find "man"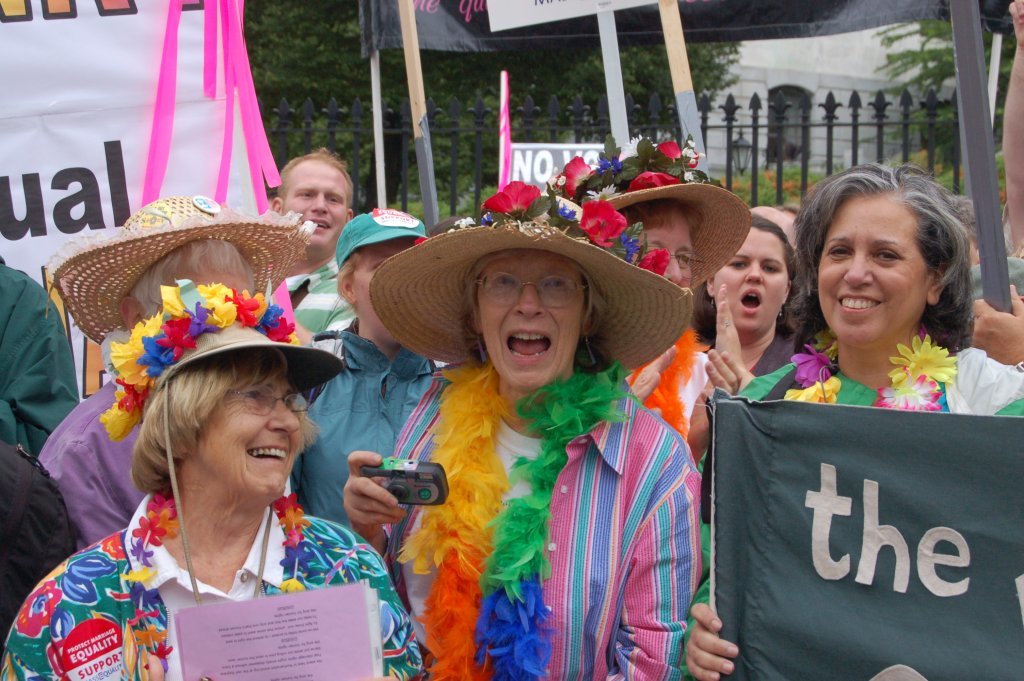
detection(259, 151, 354, 337)
